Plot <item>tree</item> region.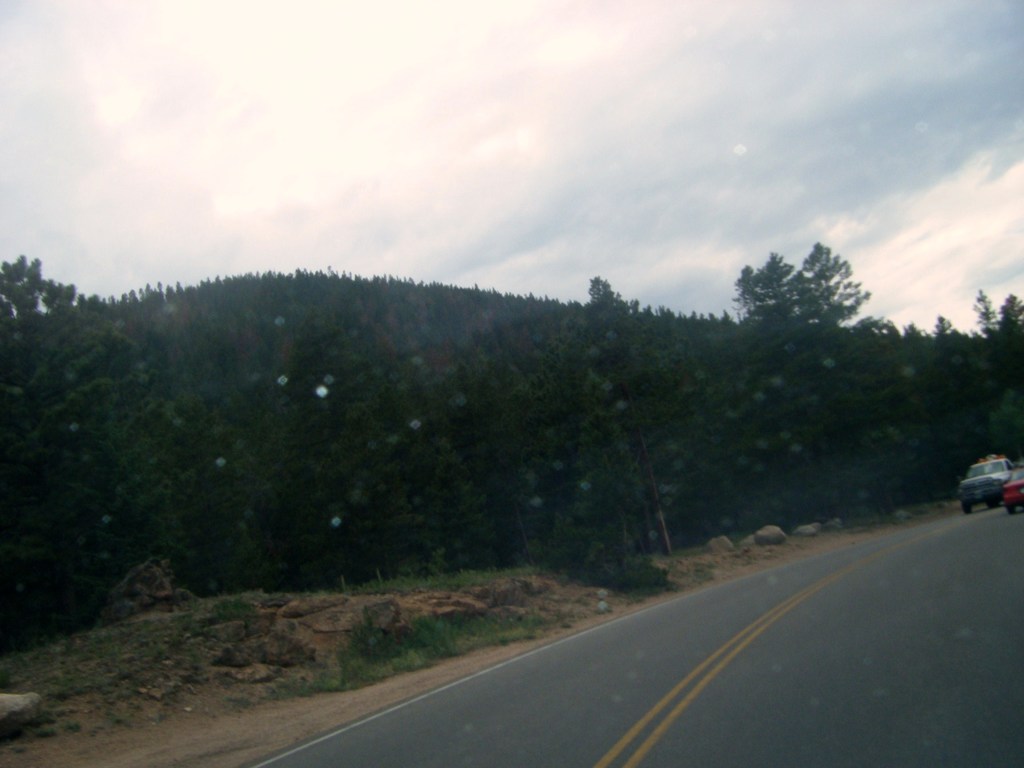
Plotted at 583 280 643 311.
